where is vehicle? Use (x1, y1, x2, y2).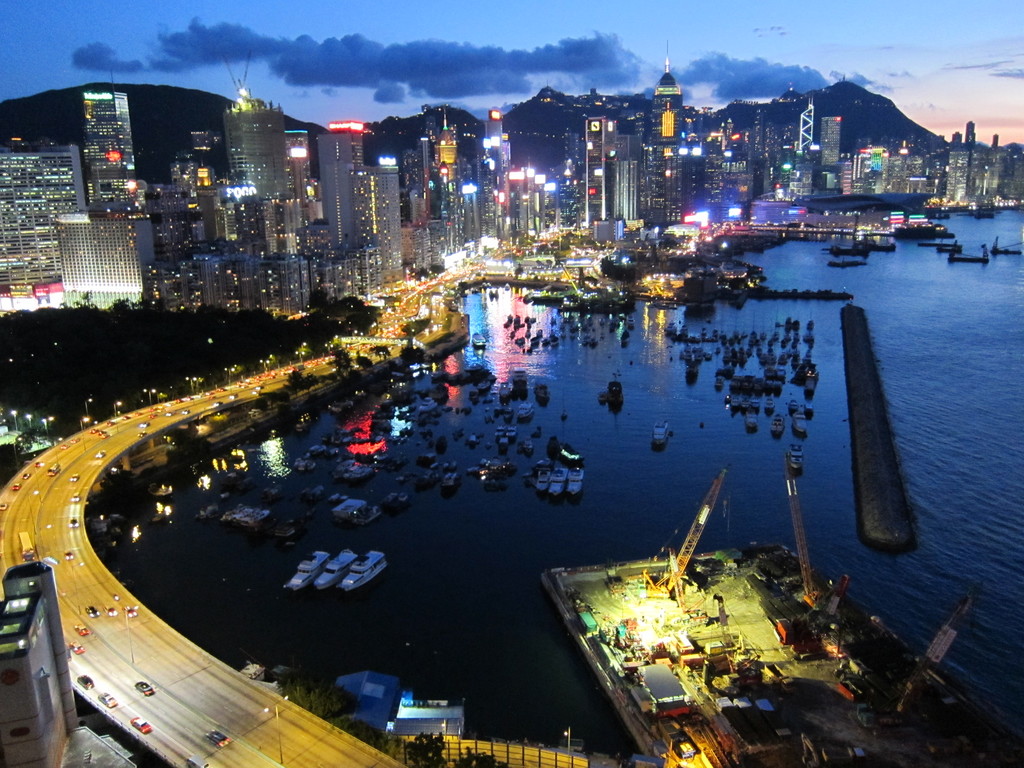
(87, 602, 97, 618).
